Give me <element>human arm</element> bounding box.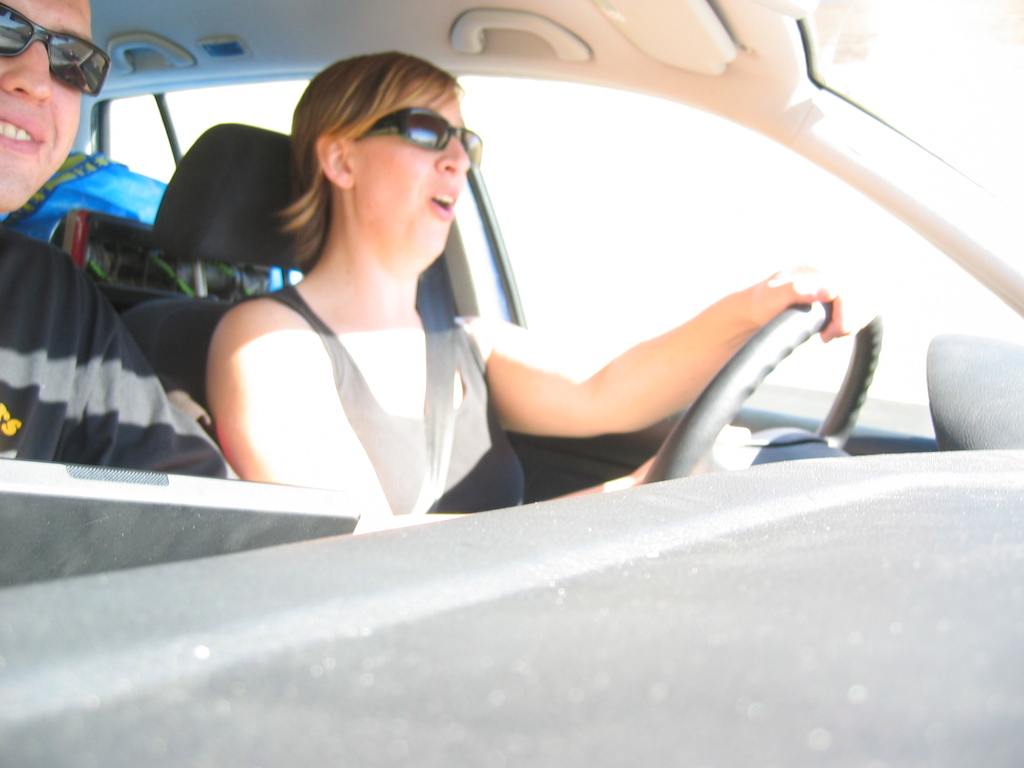
l=198, t=291, r=705, b=536.
